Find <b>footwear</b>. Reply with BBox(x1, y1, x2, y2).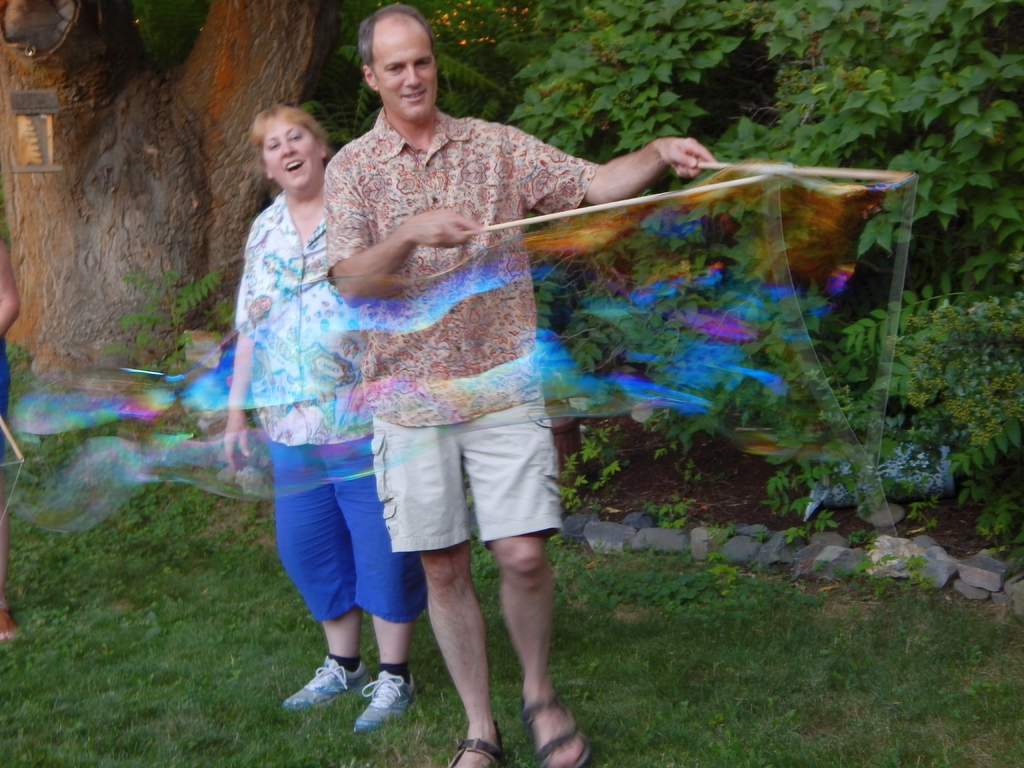
BBox(523, 692, 588, 767).
